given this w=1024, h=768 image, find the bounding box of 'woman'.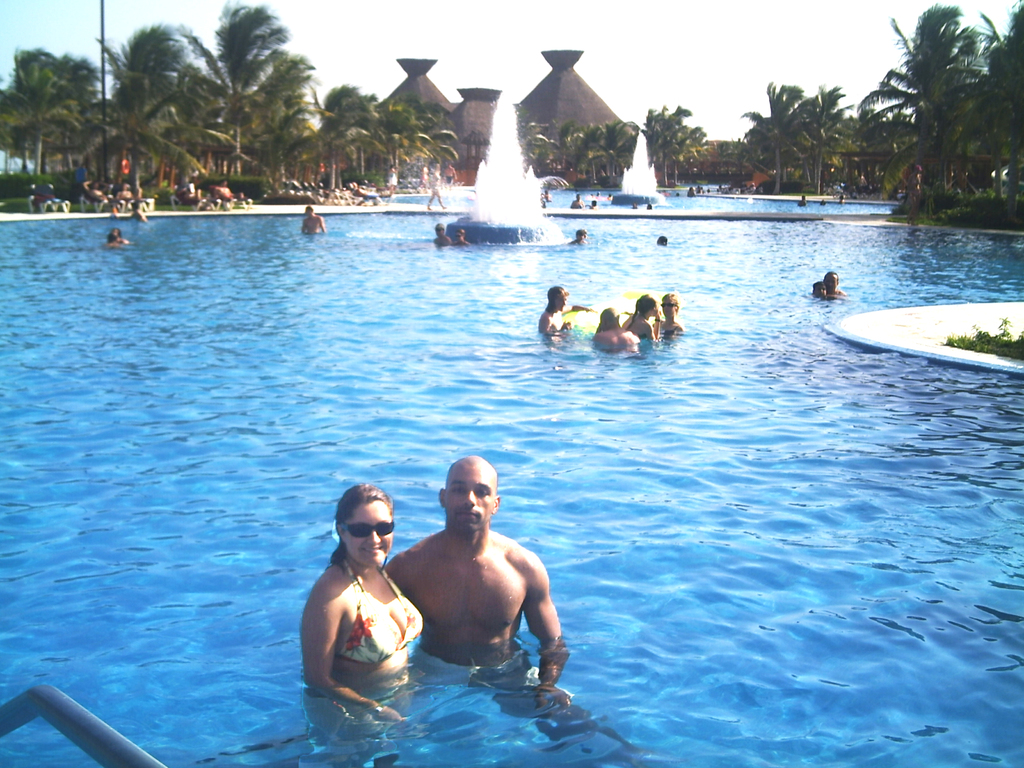
(534,282,587,340).
